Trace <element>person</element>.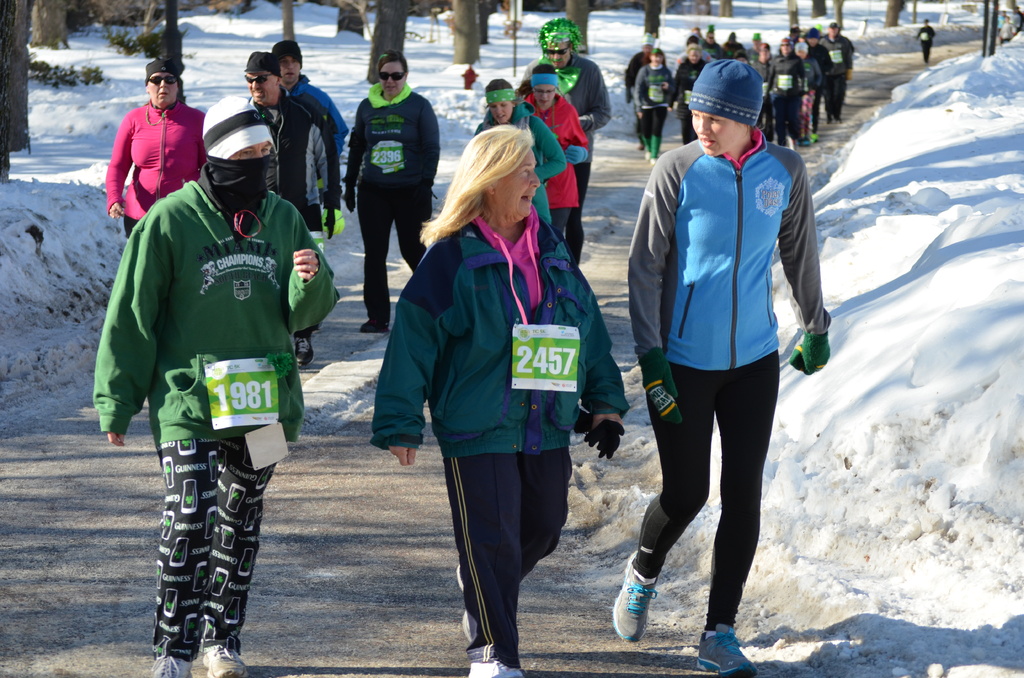
Traced to 108:79:310:668.
